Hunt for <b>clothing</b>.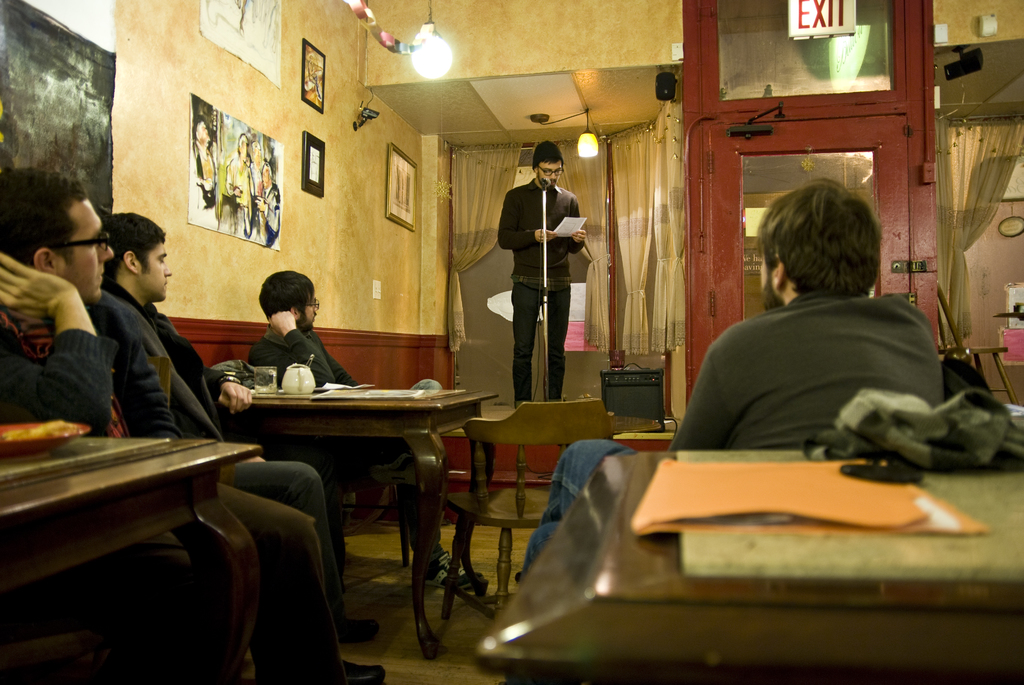
Hunted down at pyautogui.locateOnScreen(99, 279, 346, 631).
